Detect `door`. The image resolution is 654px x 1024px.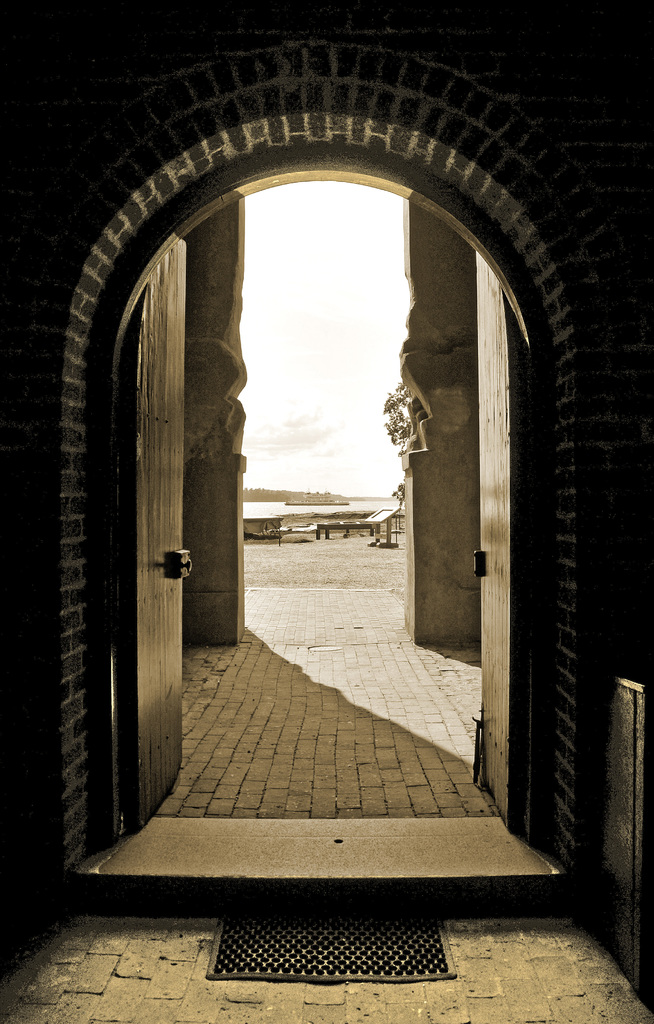
rect(113, 236, 200, 837).
